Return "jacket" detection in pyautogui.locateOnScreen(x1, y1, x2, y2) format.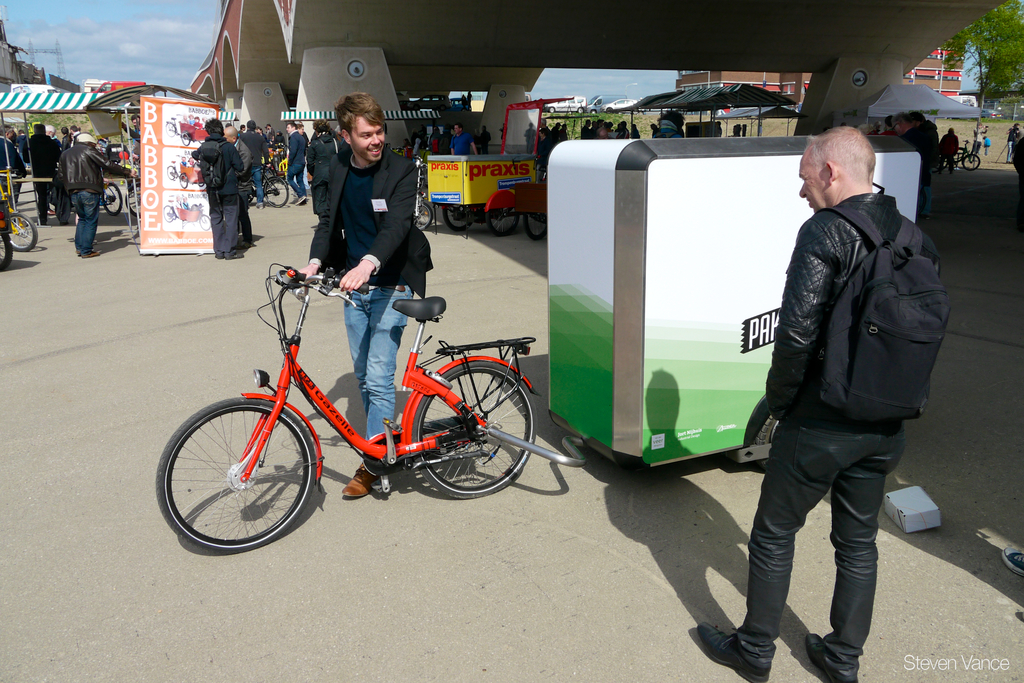
pyautogui.locateOnScreen(195, 131, 248, 199).
